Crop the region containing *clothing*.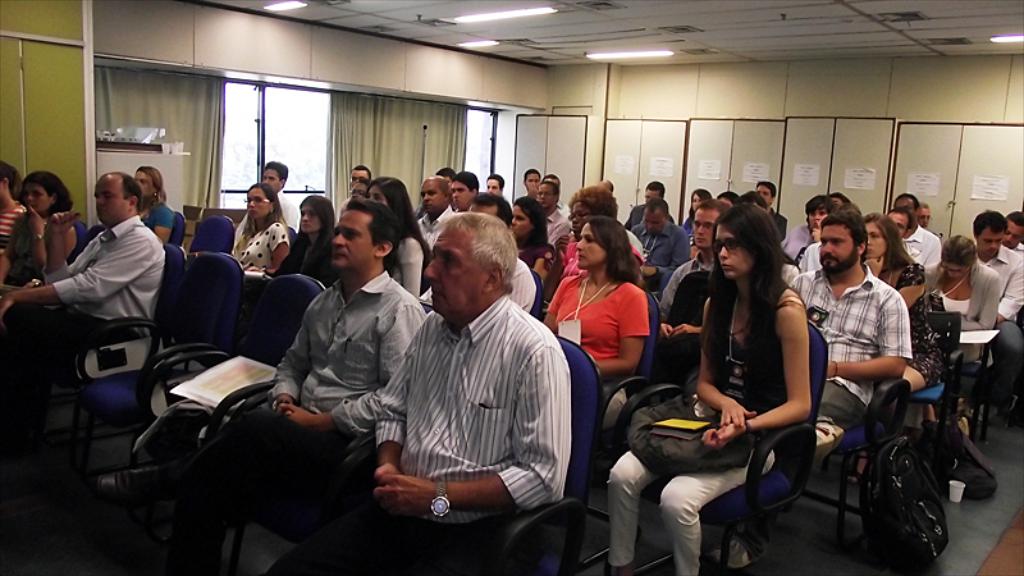
Crop region: rect(978, 242, 1023, 398).
